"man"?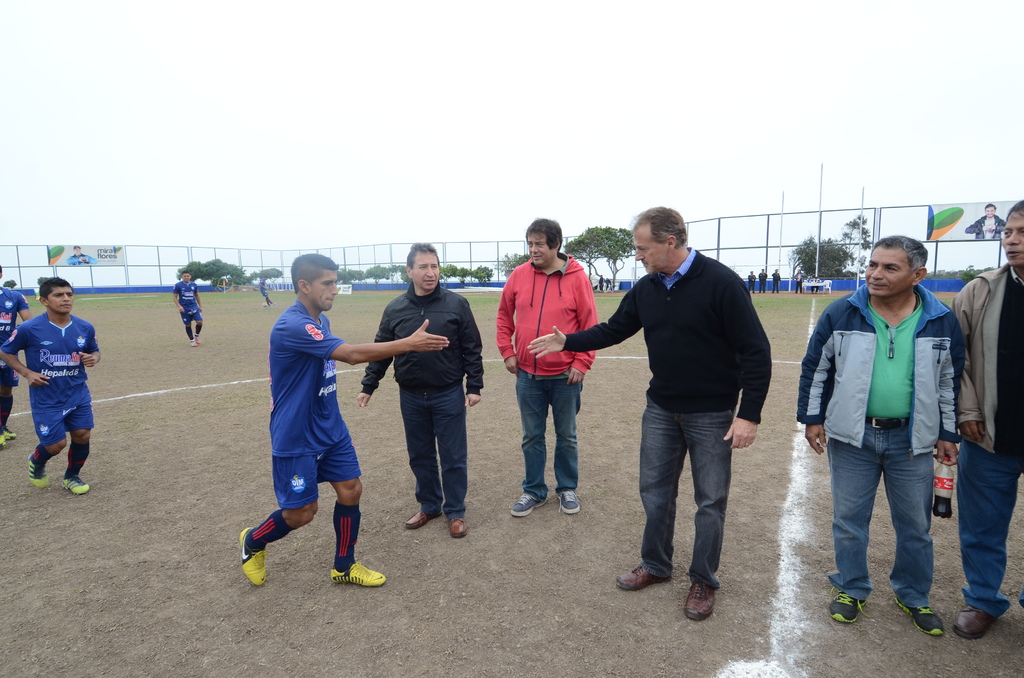
locate(955, 186, 1023, 661)
